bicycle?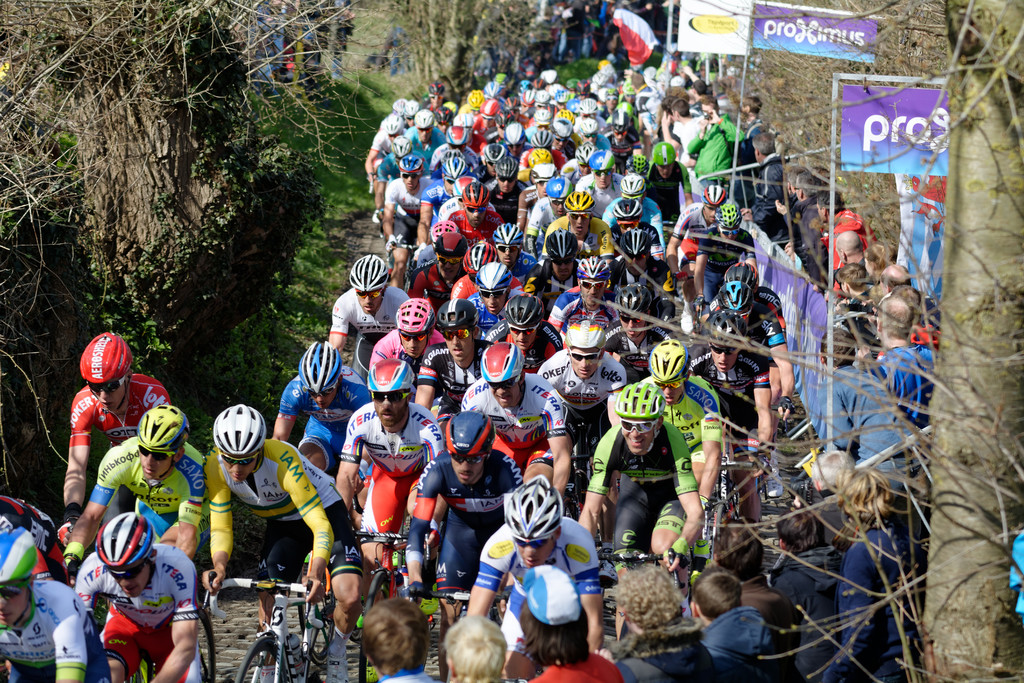
x1=685 y1=295 x2=709 y2=356
